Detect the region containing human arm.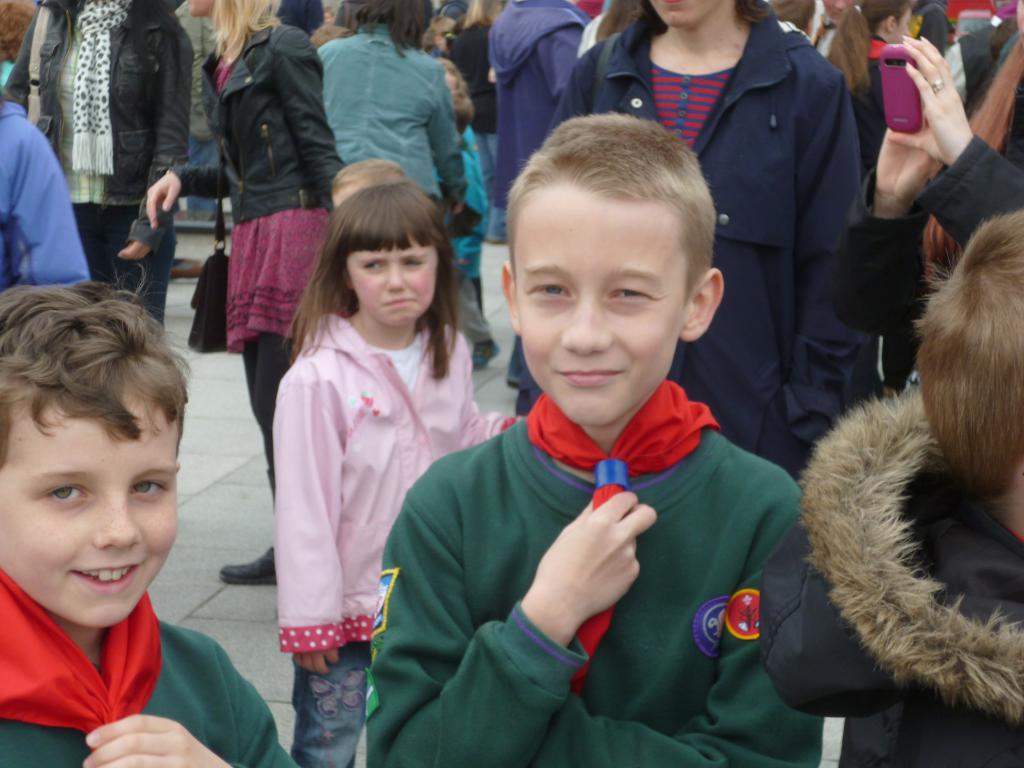
1:16:51:105.
